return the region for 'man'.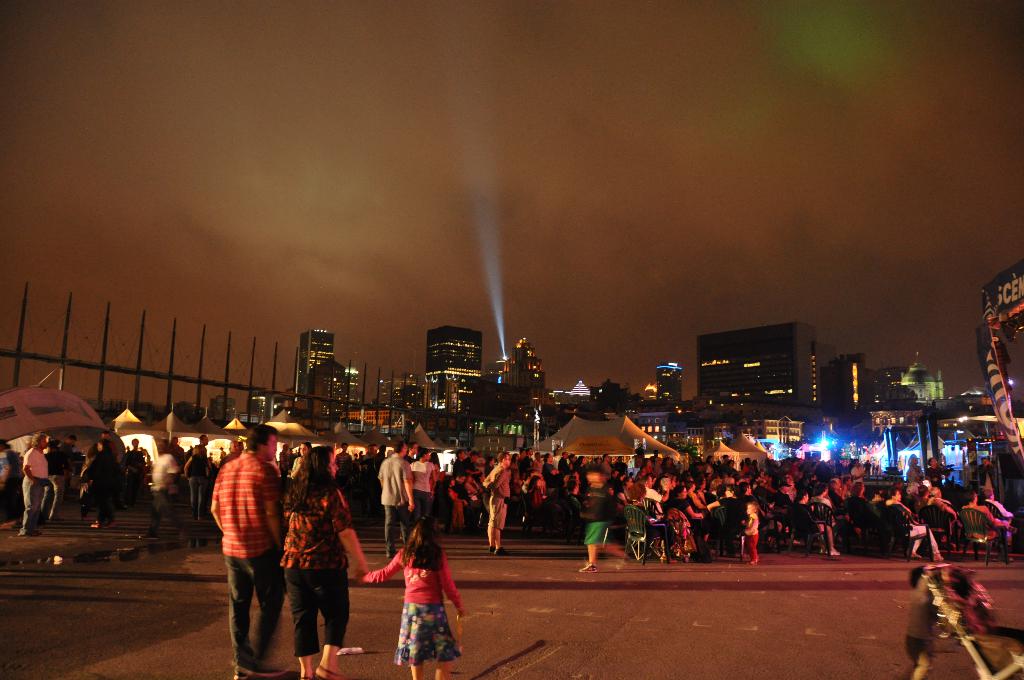
<bbox>143, 438, 186, 540</bbox>.
